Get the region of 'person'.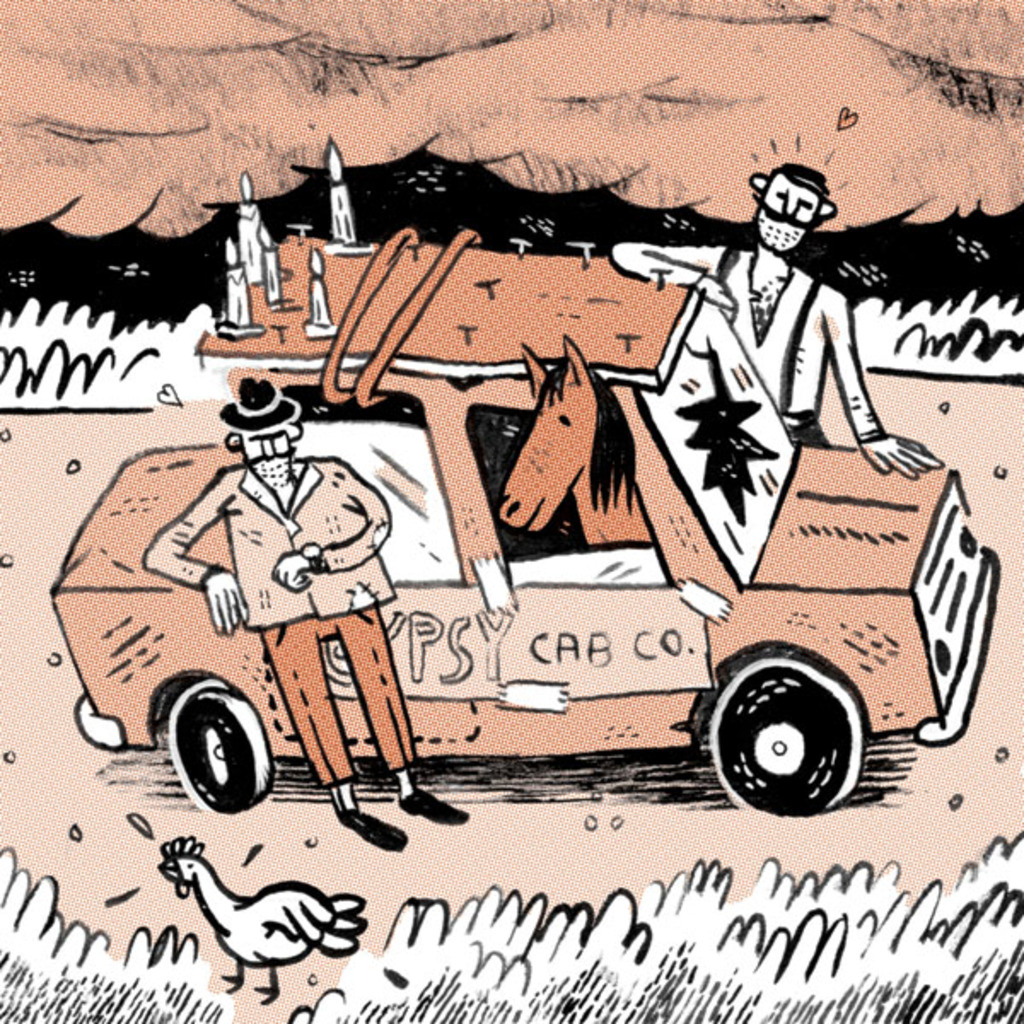
rect(114, 377, 432, 828).
